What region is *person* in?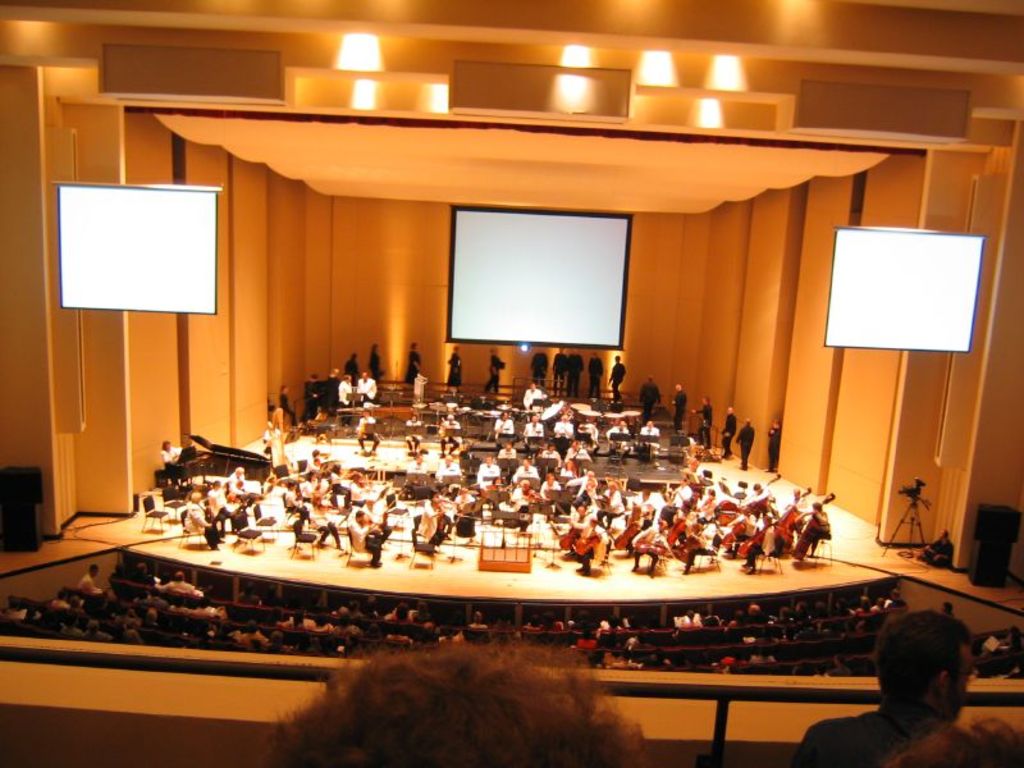
{"x1": 529, "y1": 348, "x2": 552, "y2": 383}.
